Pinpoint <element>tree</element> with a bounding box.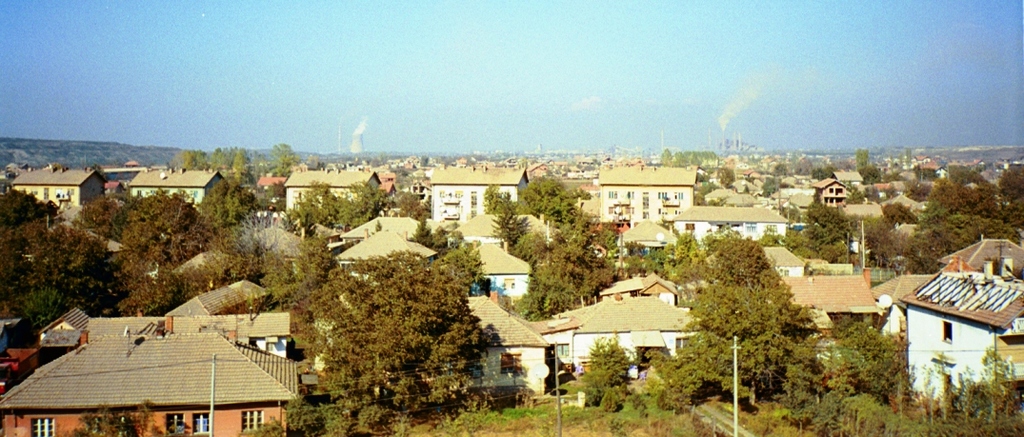
pyautogui.locateOnScreen(261, 184, 291, 211).
